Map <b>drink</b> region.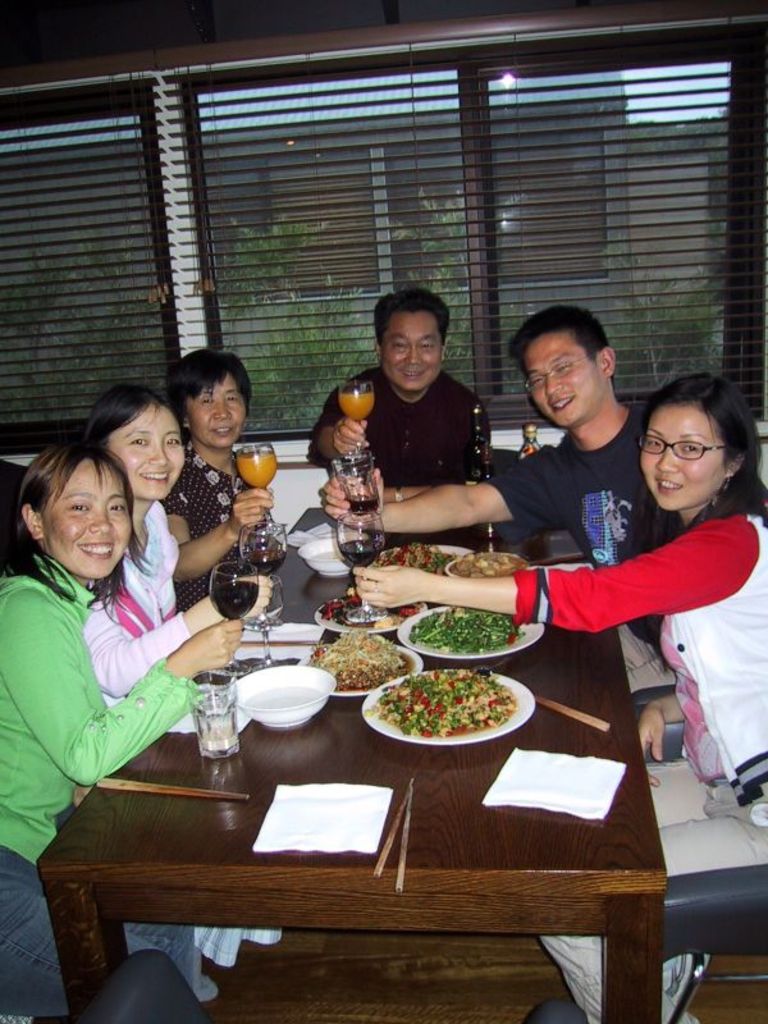
Mapped to left=340, top=509, right=381, bottom=567.
